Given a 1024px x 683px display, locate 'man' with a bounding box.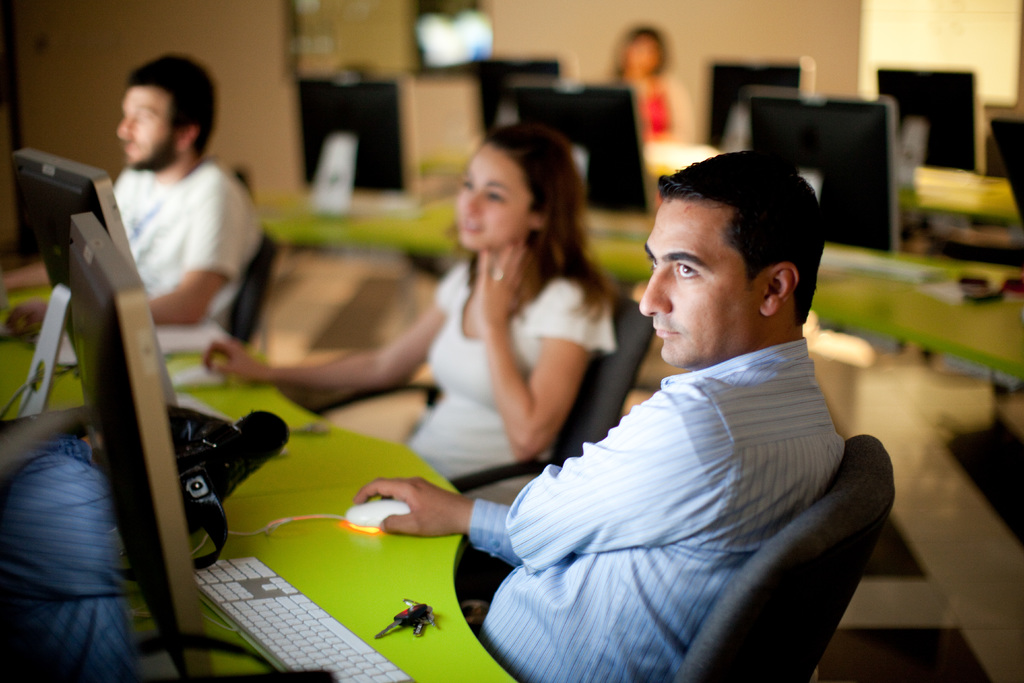
Located: 0:53:271:330.
